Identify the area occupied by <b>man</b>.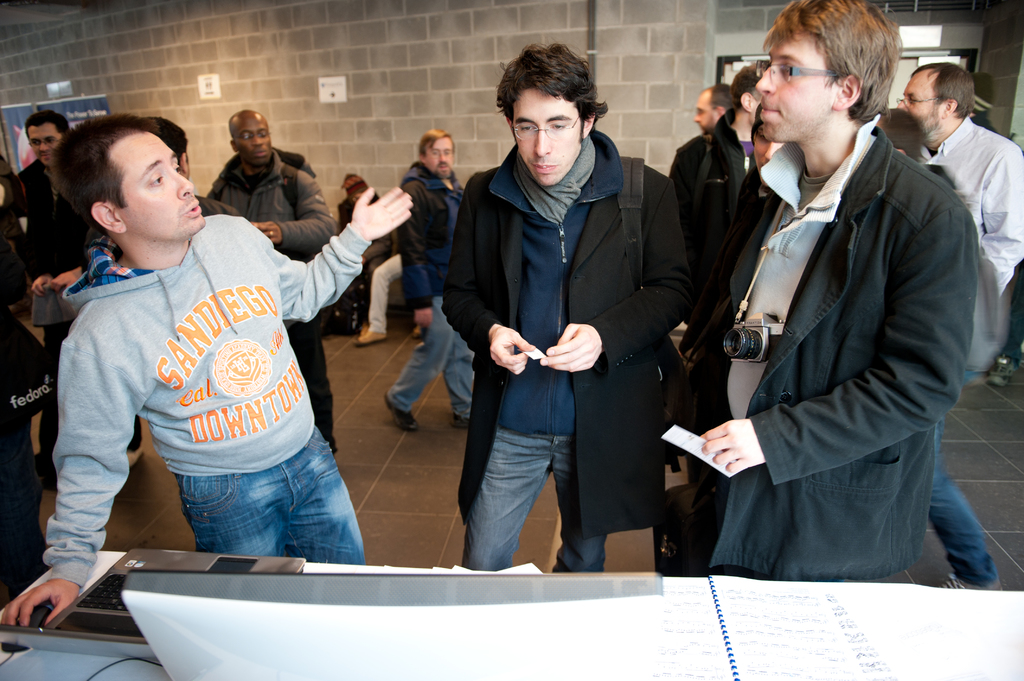
Area: box(2, 108, 138, 493).
